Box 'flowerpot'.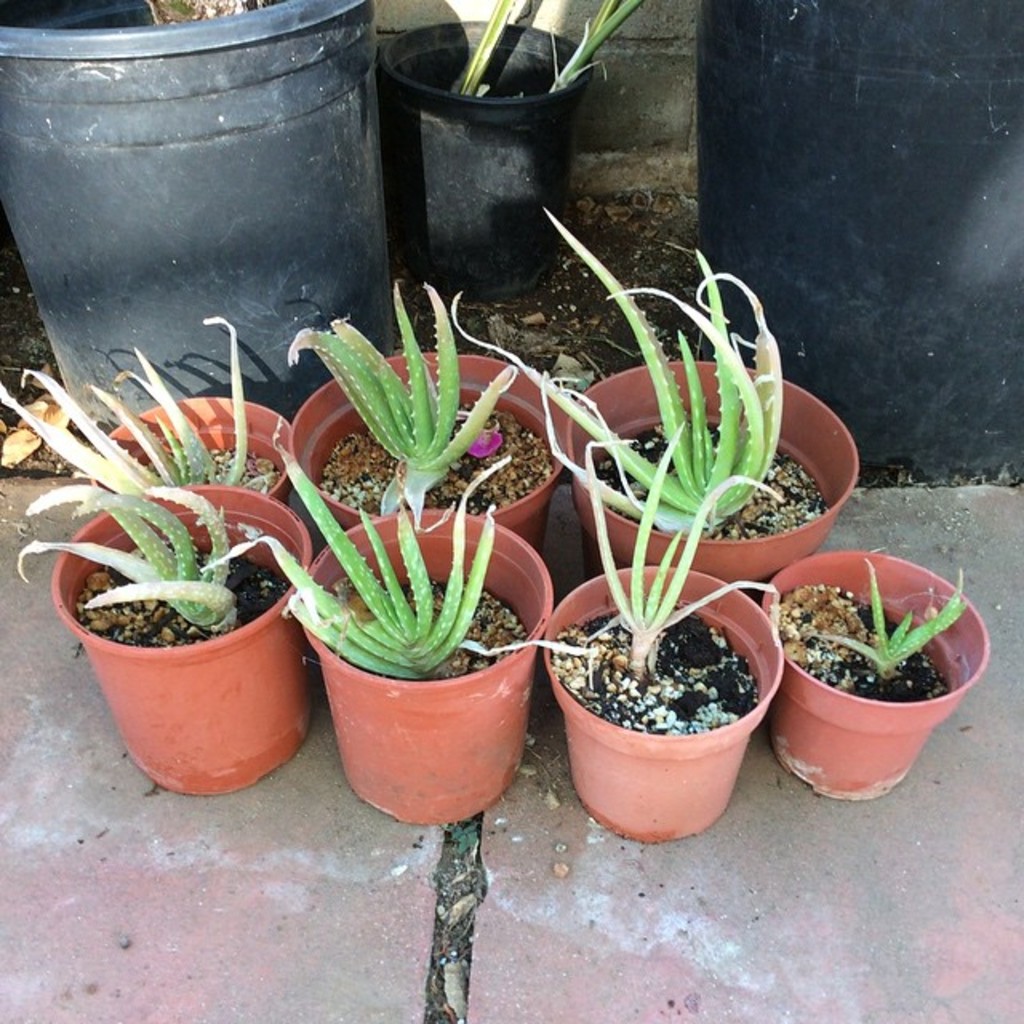
locate(286, 347, 574, 542).
